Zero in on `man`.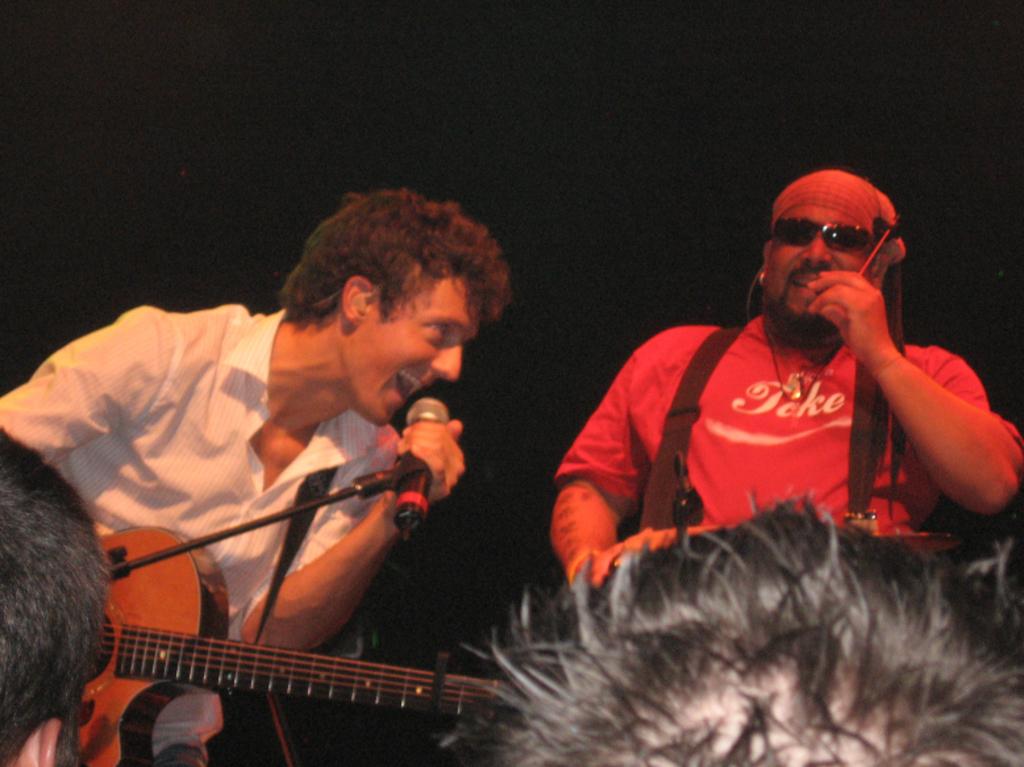
Zeroed in: 0,425,117,764.
